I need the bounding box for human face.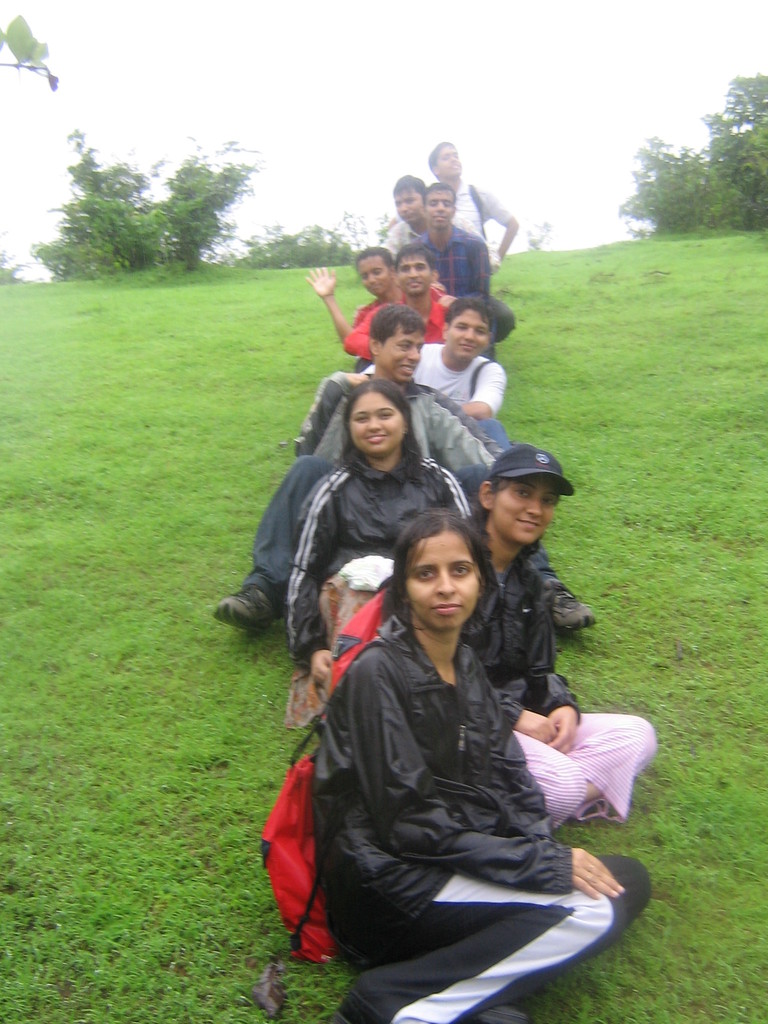
Here it is: {"x1": 433, "y1": 141, "x2": 459, "y2": 176}.
